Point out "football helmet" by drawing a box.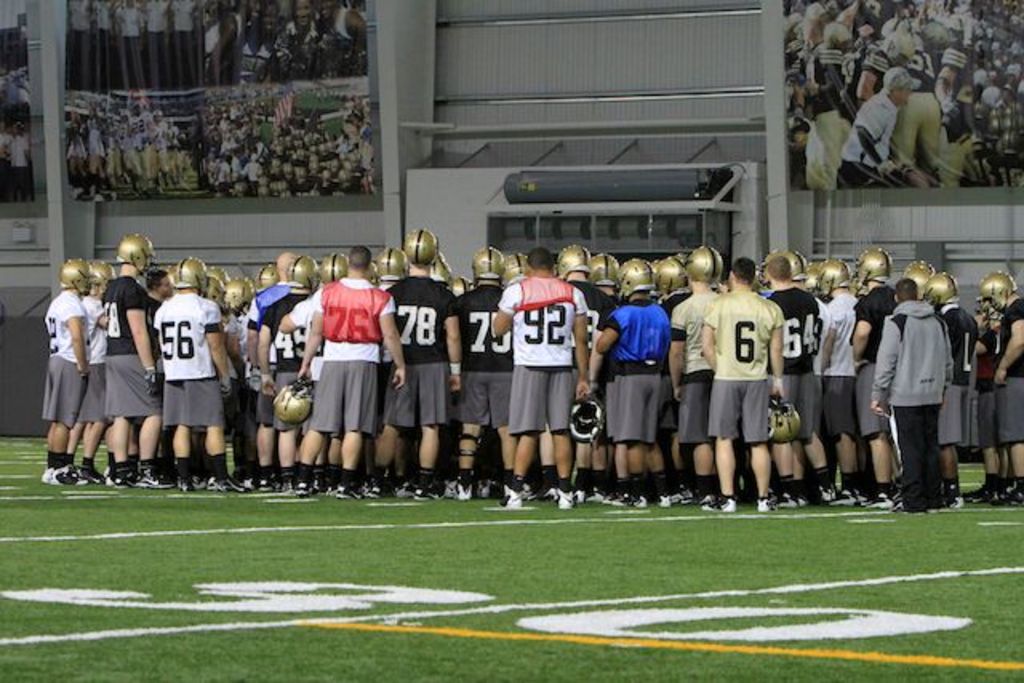
bbox=[218, 275, 254, 315].
